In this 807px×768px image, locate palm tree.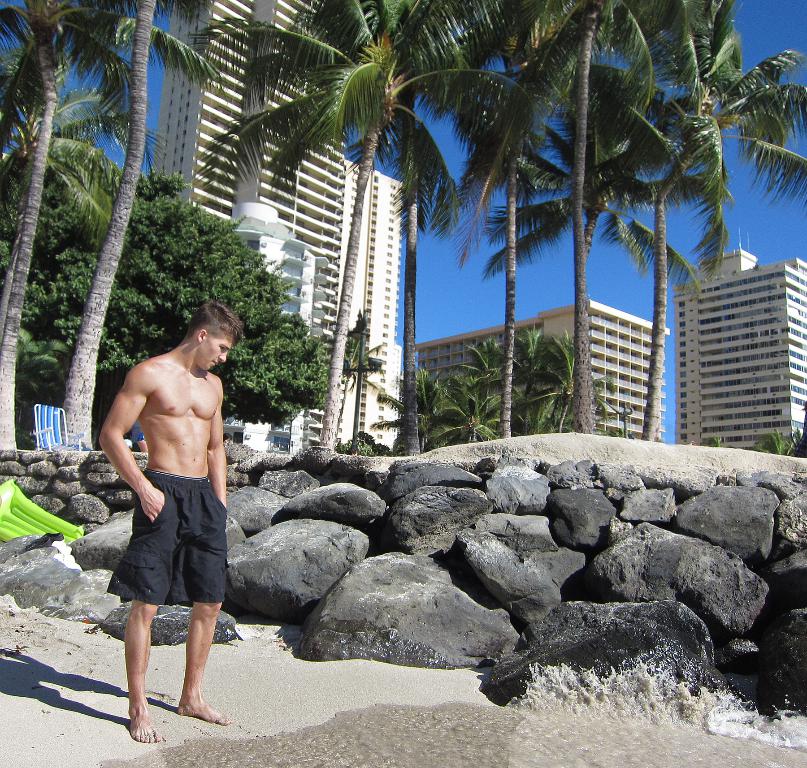
Bounding box: rect(0, 0, 131, 434).
